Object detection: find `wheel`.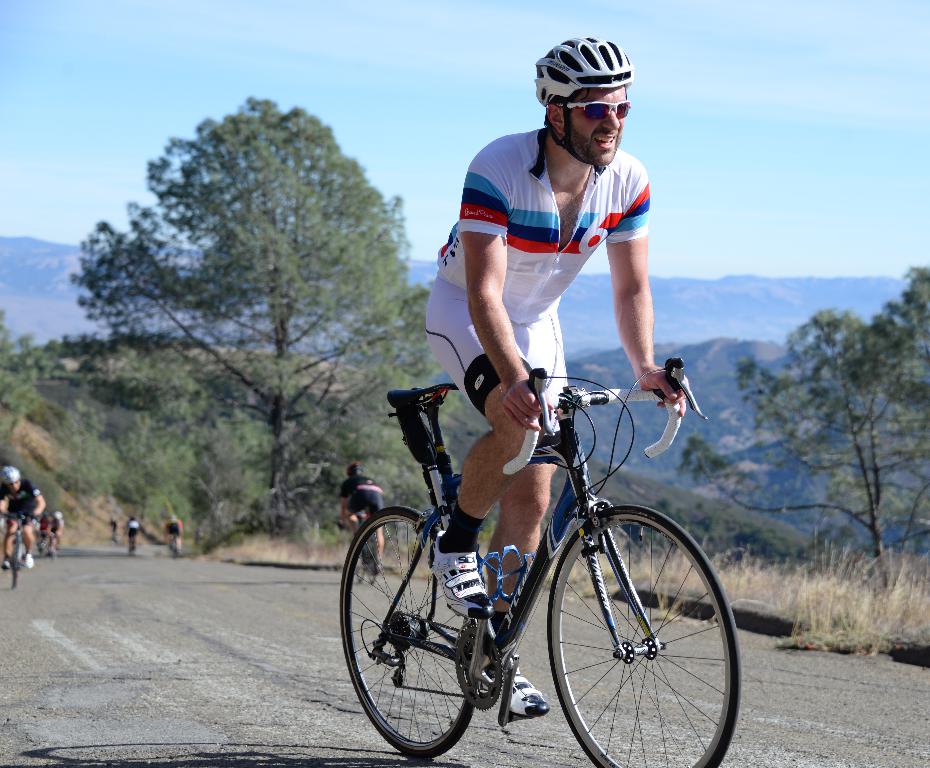
(359, 535, 377, 587).
